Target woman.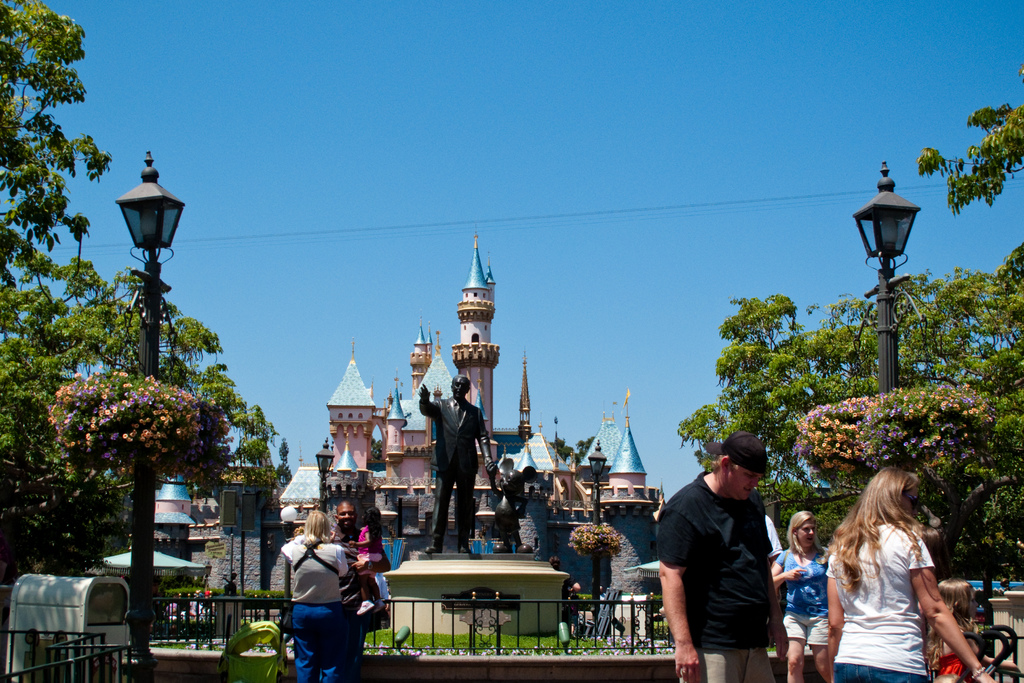
Target region: Rect(276, 512, 348, 682).
